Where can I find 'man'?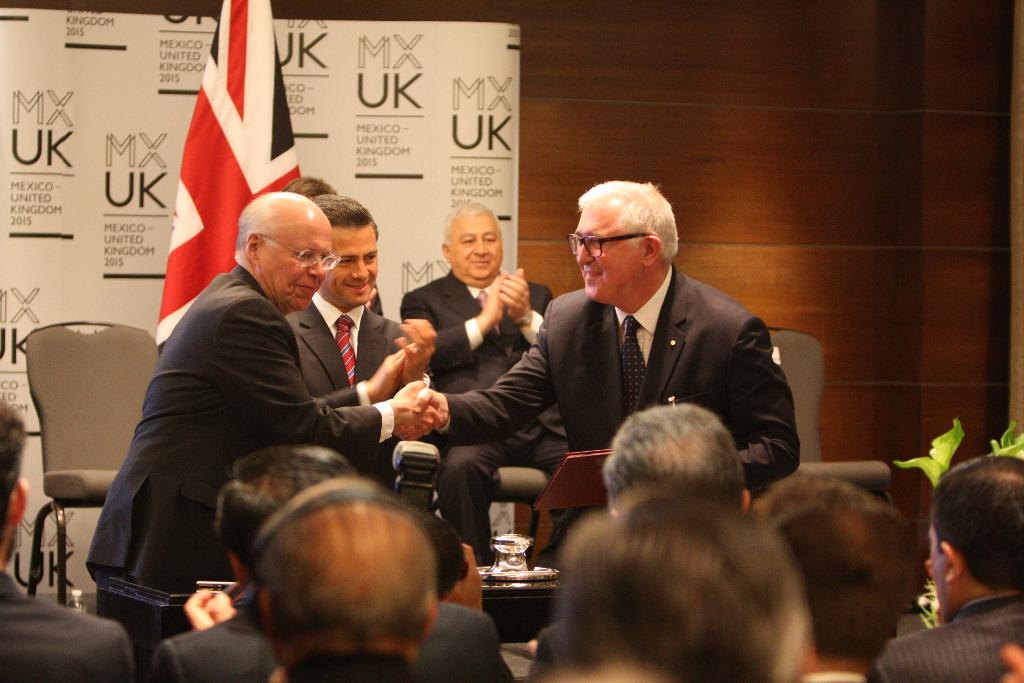
You can find it at bbox(770, 475, 911, 682).
